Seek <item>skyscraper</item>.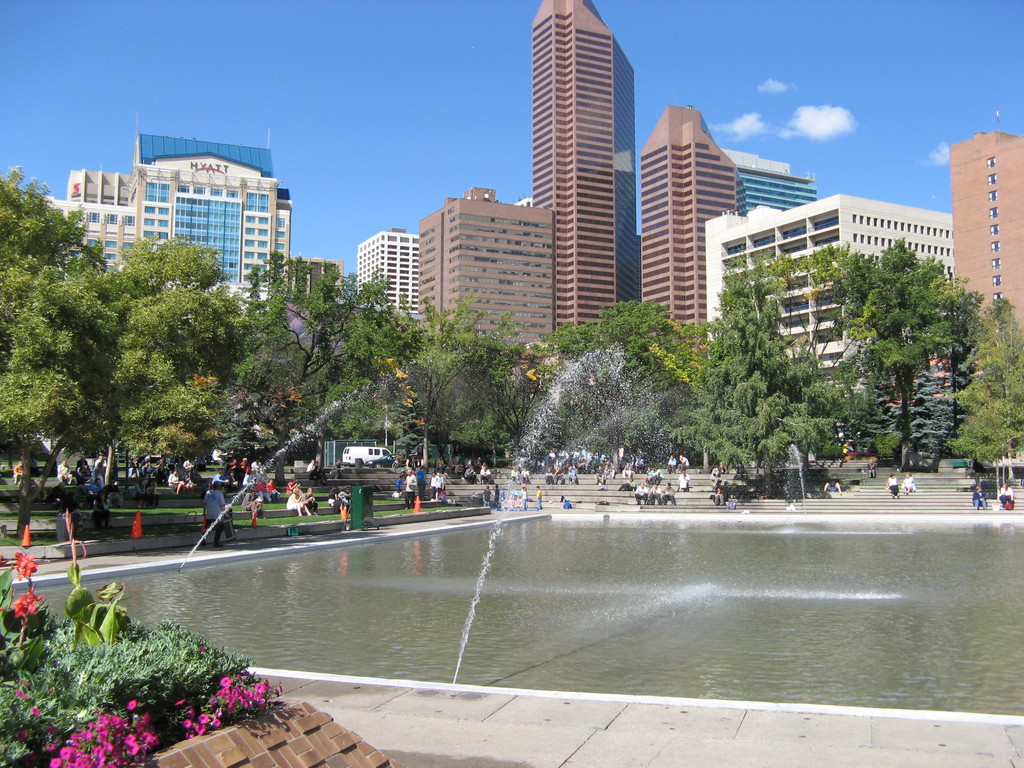
crop(952, 134, 1023, 335).
